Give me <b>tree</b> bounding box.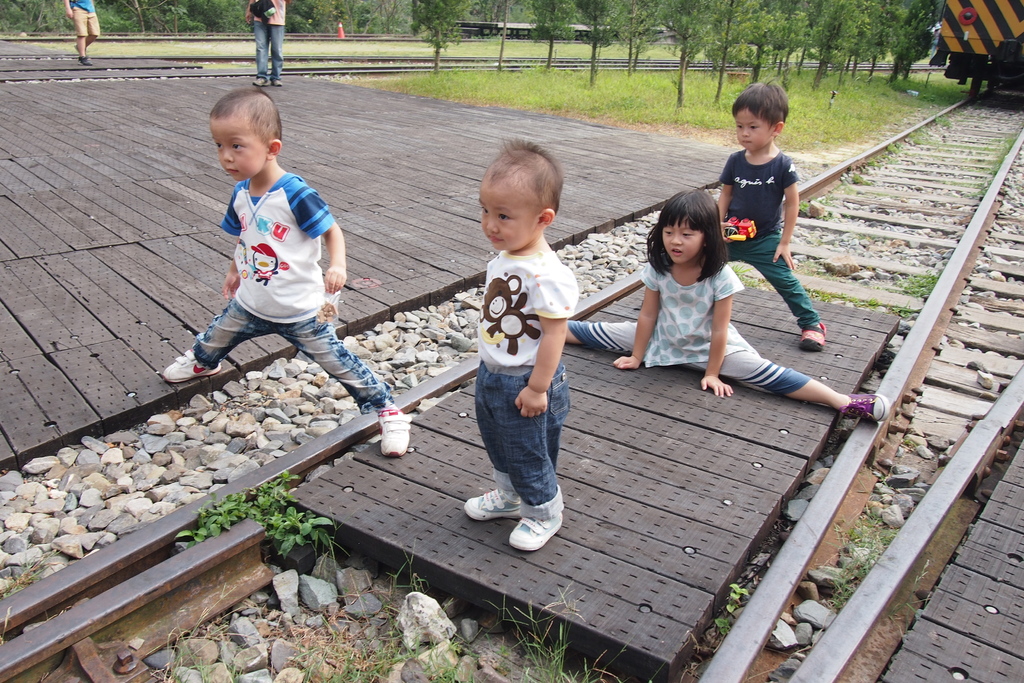
(x1=869, y1=0, x2=919, y2=65).
